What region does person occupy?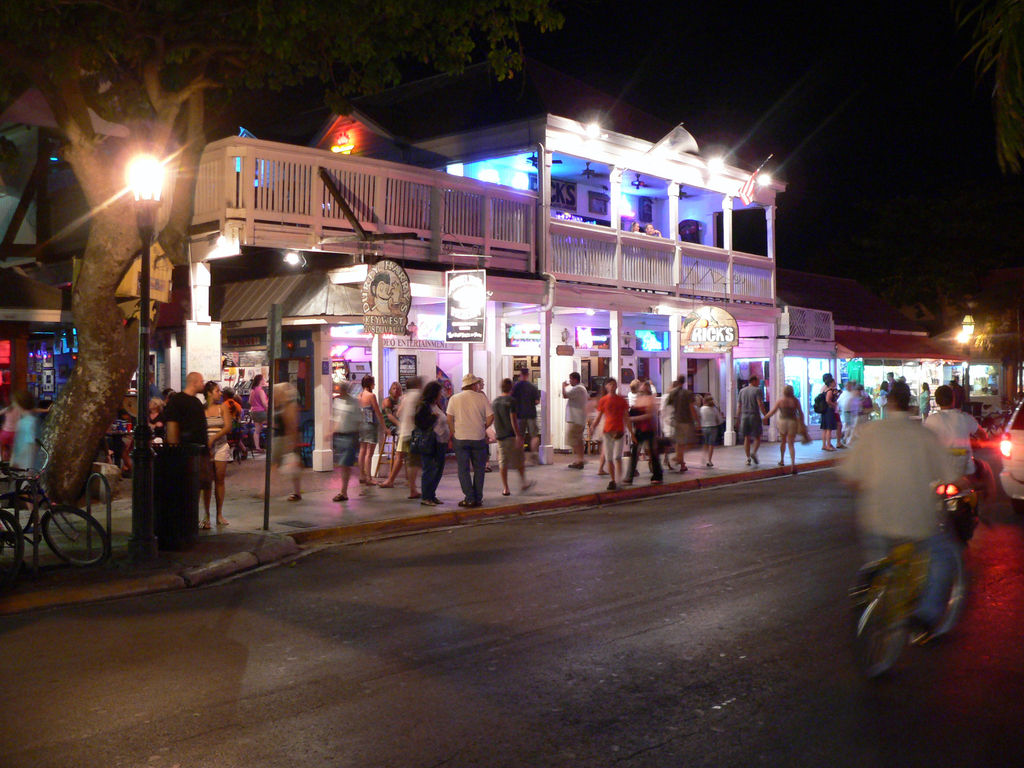
<region>248, 373, 274, 459</region>.
